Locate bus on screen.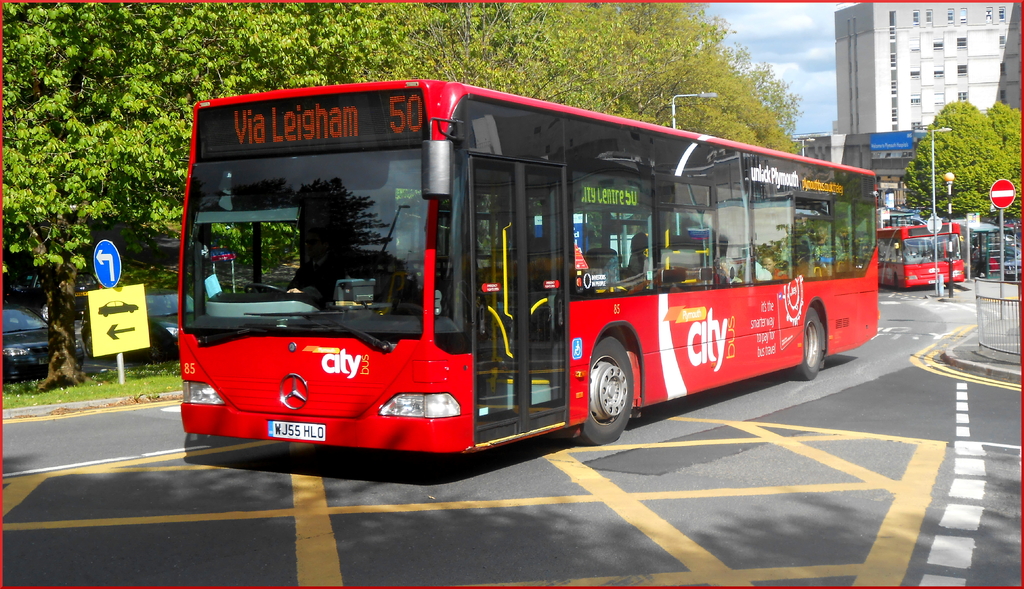
On screen at left=180, top=79, right=877, bottom=453.
